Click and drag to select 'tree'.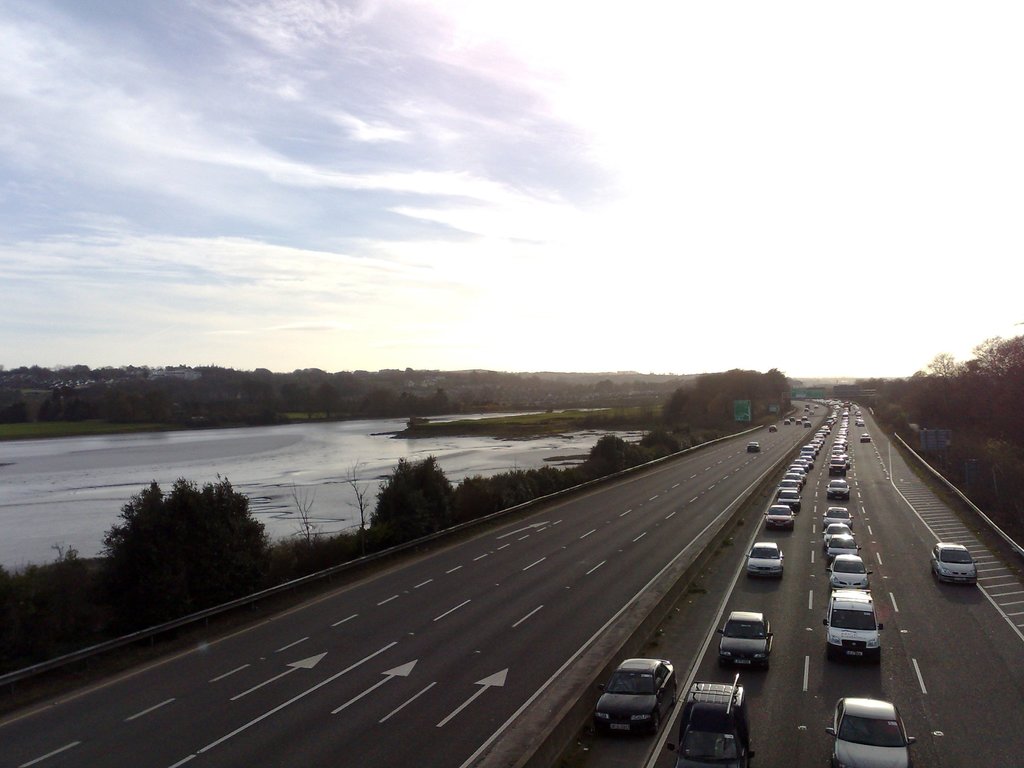
Selection: [left=356, top=447, right=465, bottom=557].
